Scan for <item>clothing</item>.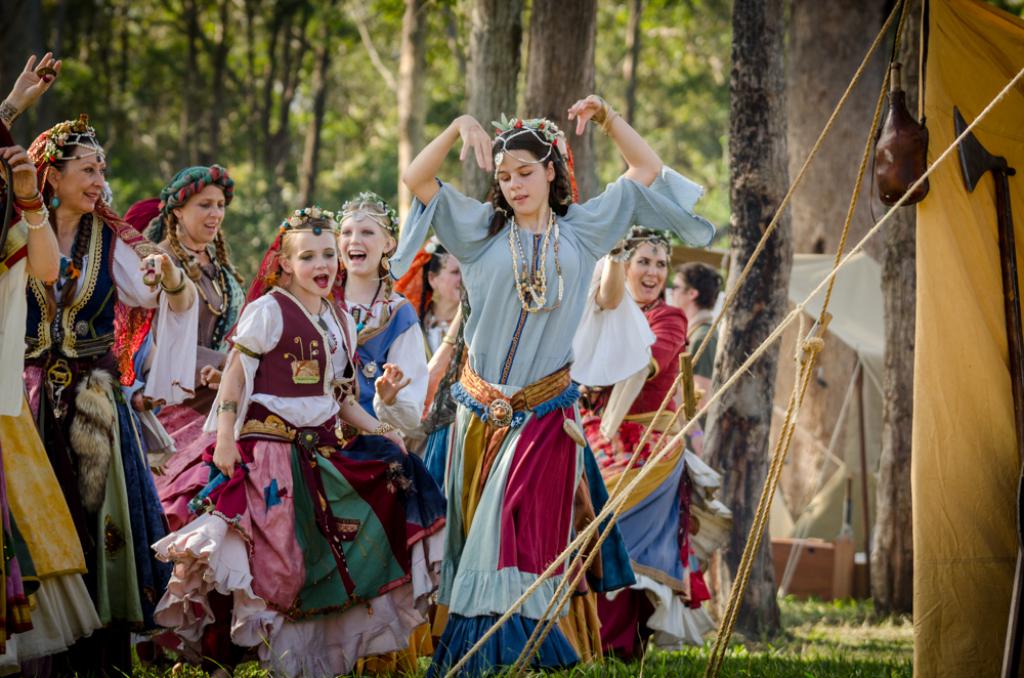
Scan result: [x1=429, y1=306, x2=449, y2=369].
